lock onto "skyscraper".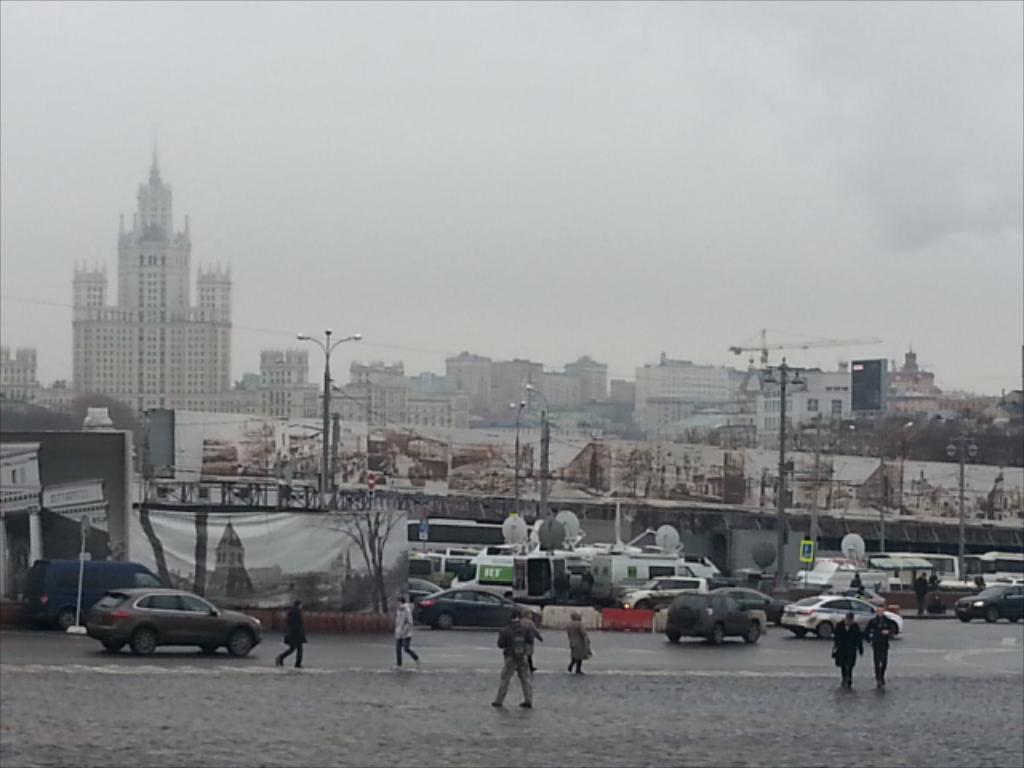
Locked: left=632, top=350, right=738, bottom=434.
